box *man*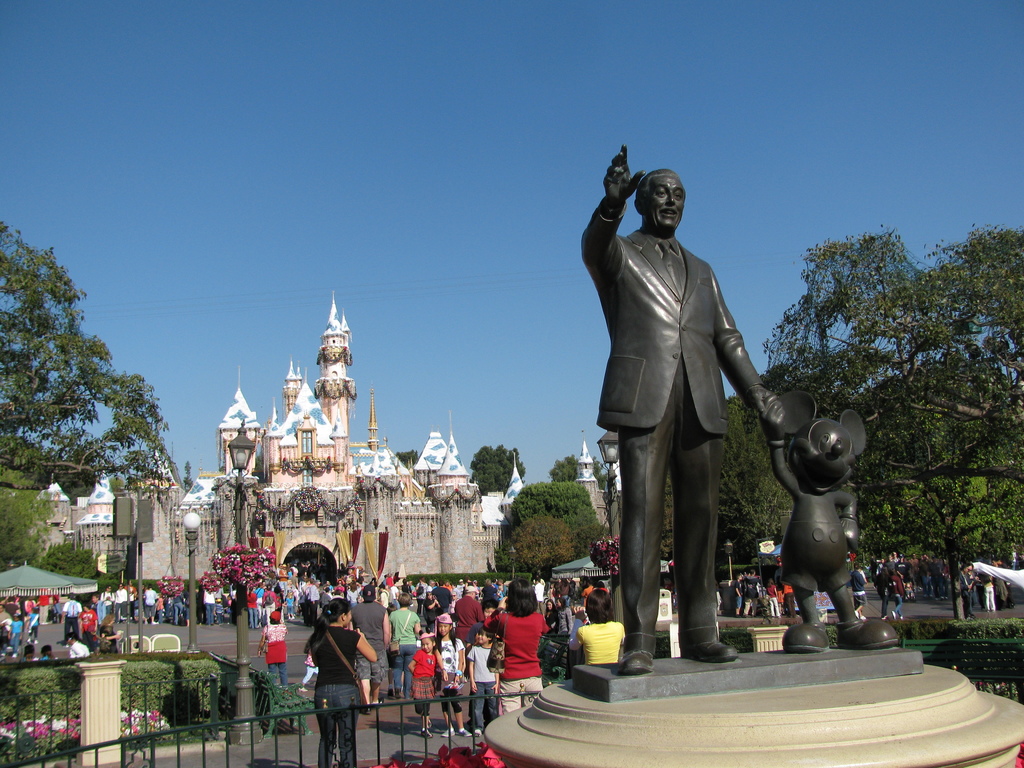
433/579/453/615
